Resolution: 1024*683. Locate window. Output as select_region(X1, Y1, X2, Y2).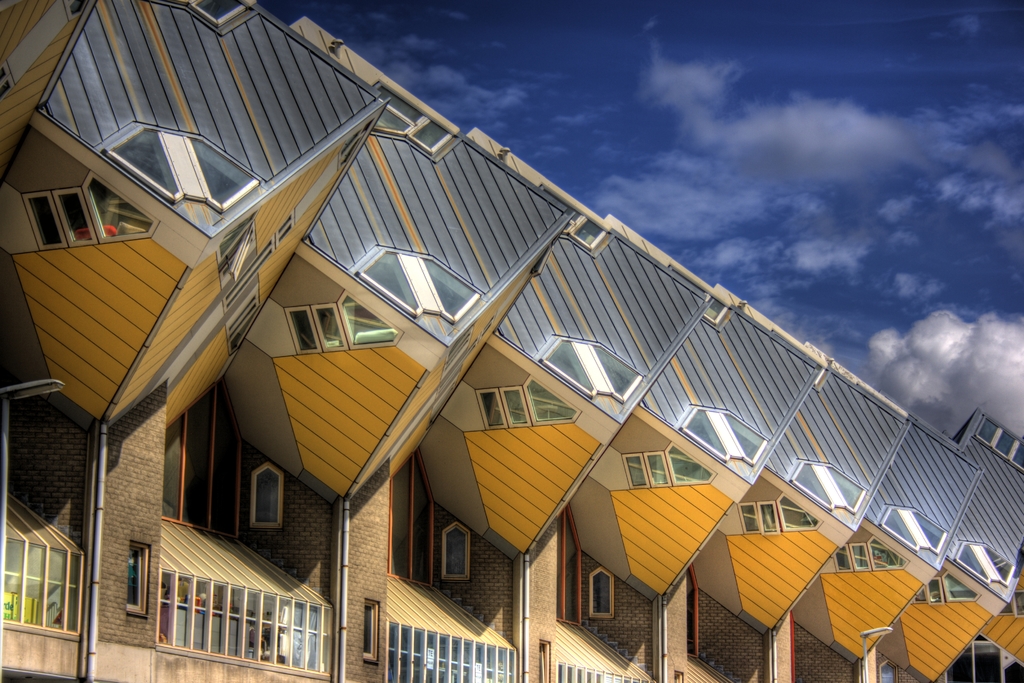
select_region(159, 373, 239, 543).
